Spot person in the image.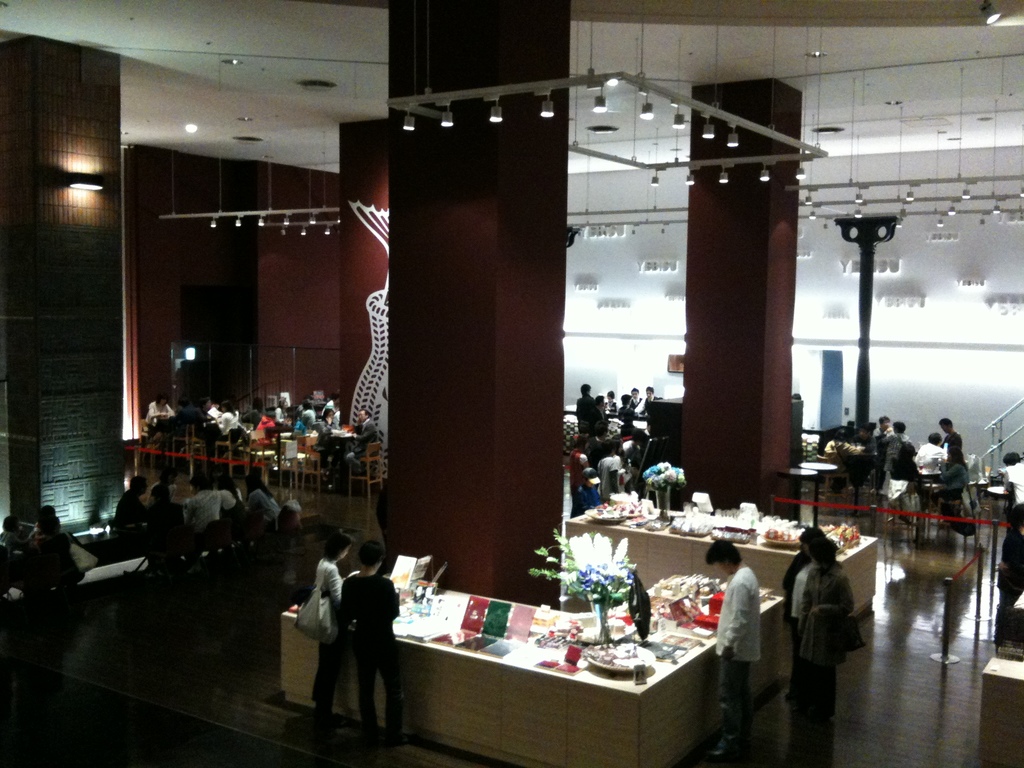
person found at box=[707, 540, 761, 762].
